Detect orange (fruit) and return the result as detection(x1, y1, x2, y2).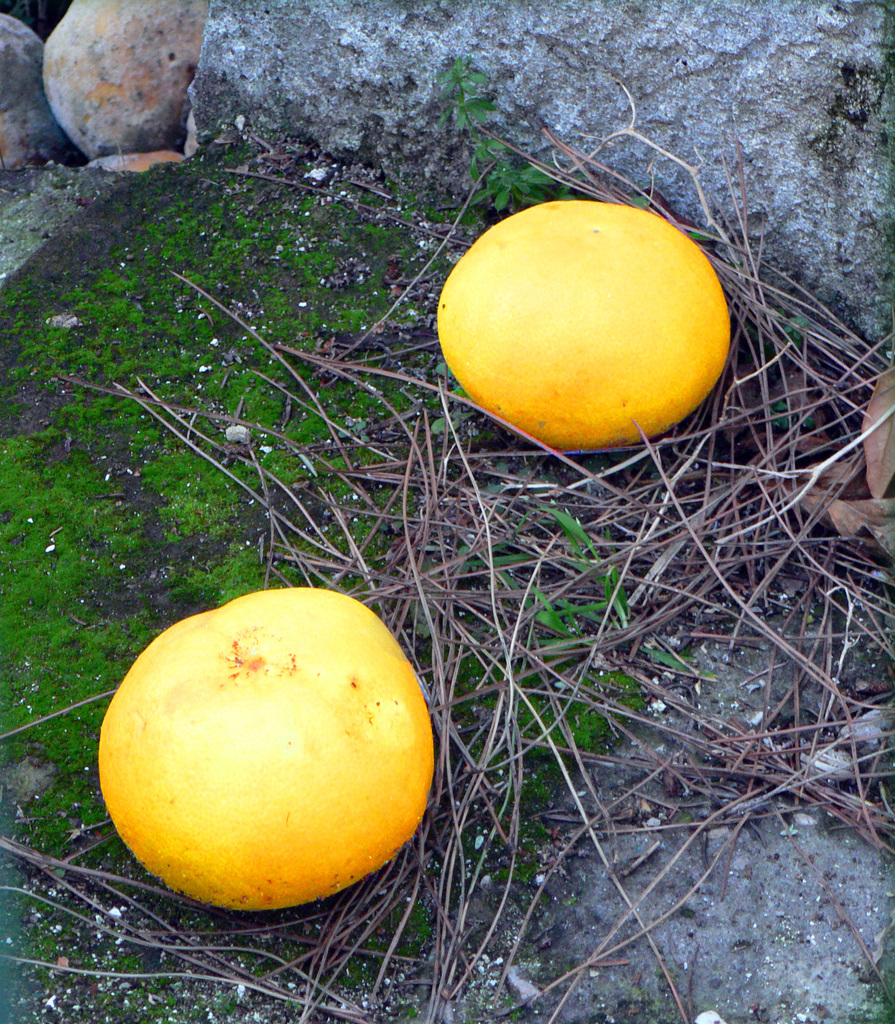
detection(436, 209, 739, 456).
